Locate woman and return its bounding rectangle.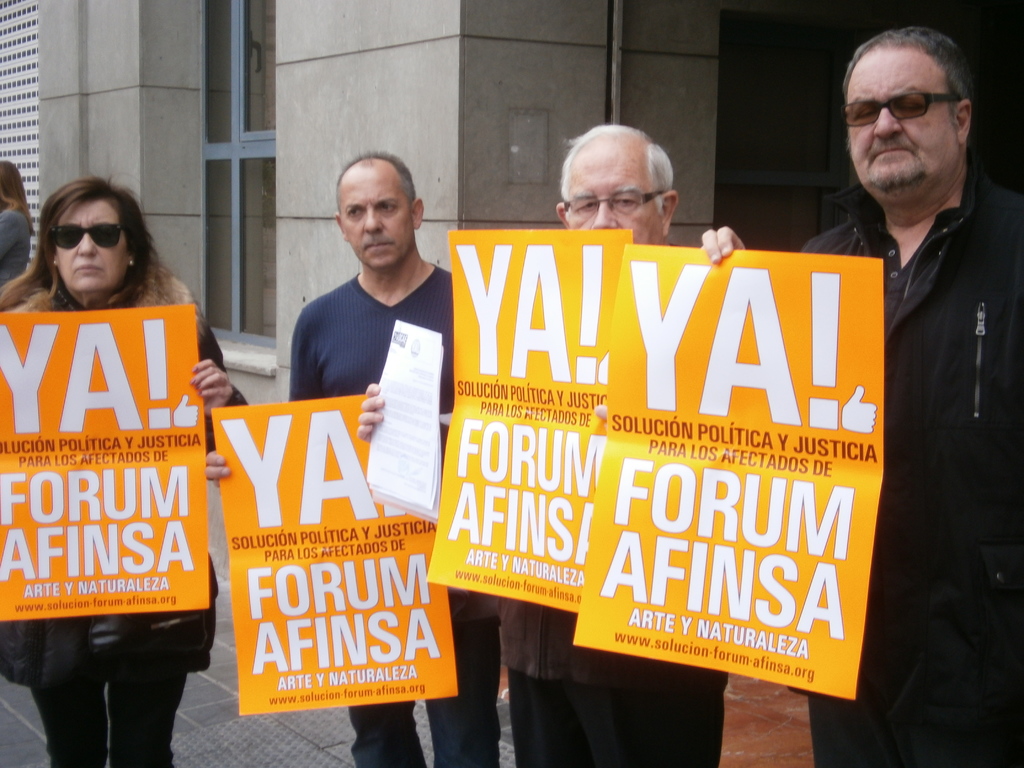
Rect(0, 173, 246, 767).
